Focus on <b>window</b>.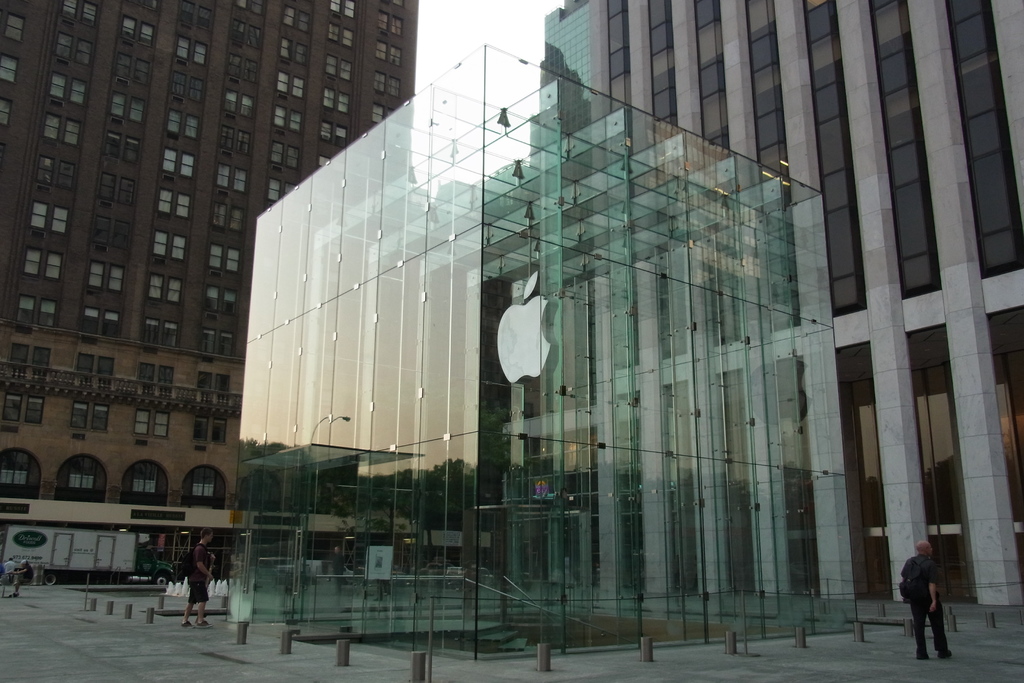
Focused at 220 86 243 118.
